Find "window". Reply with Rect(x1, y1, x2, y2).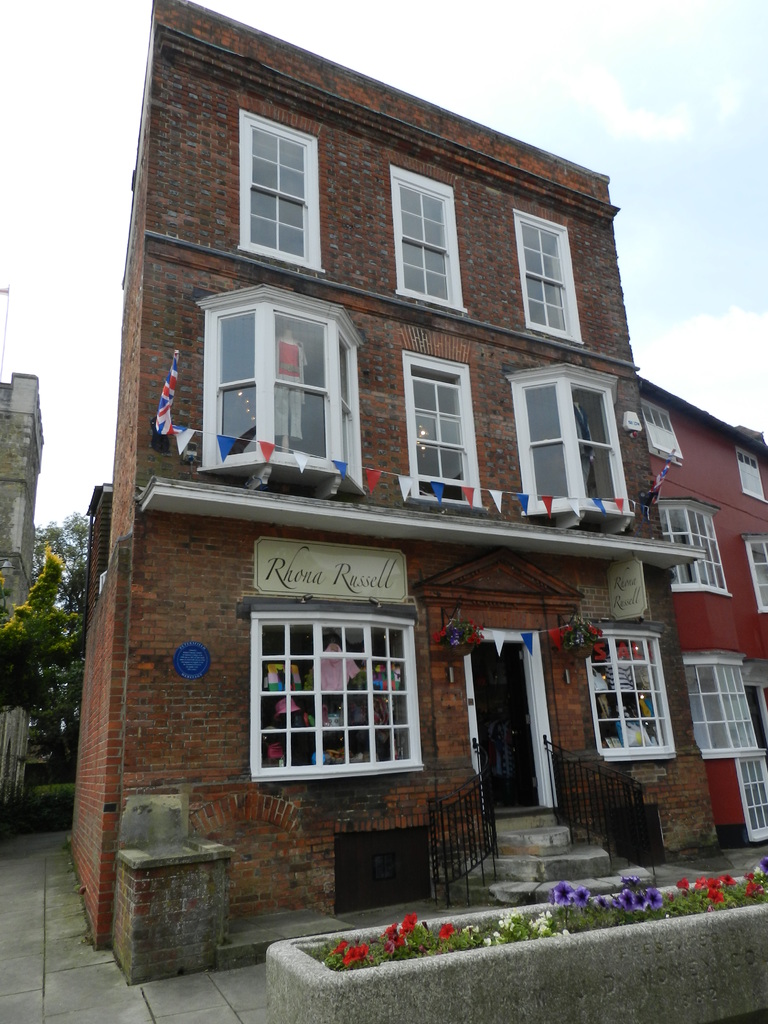
Rect(680, 655, 763, 750).
